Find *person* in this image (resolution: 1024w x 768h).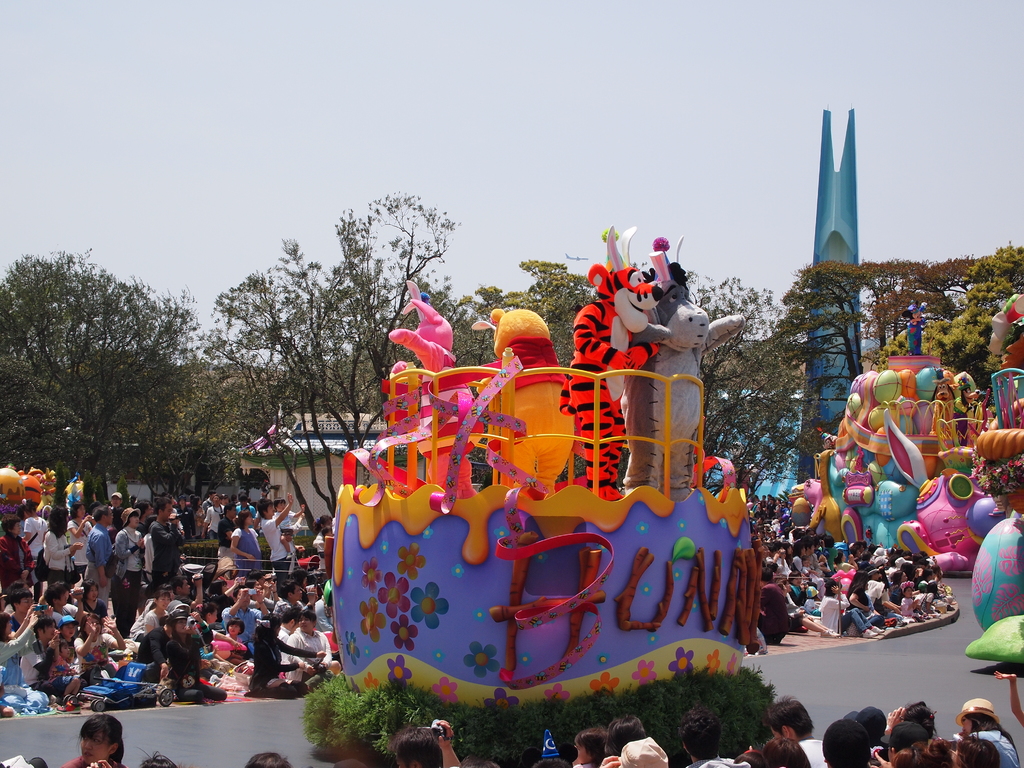
crop(140, 755, 174, 767).
